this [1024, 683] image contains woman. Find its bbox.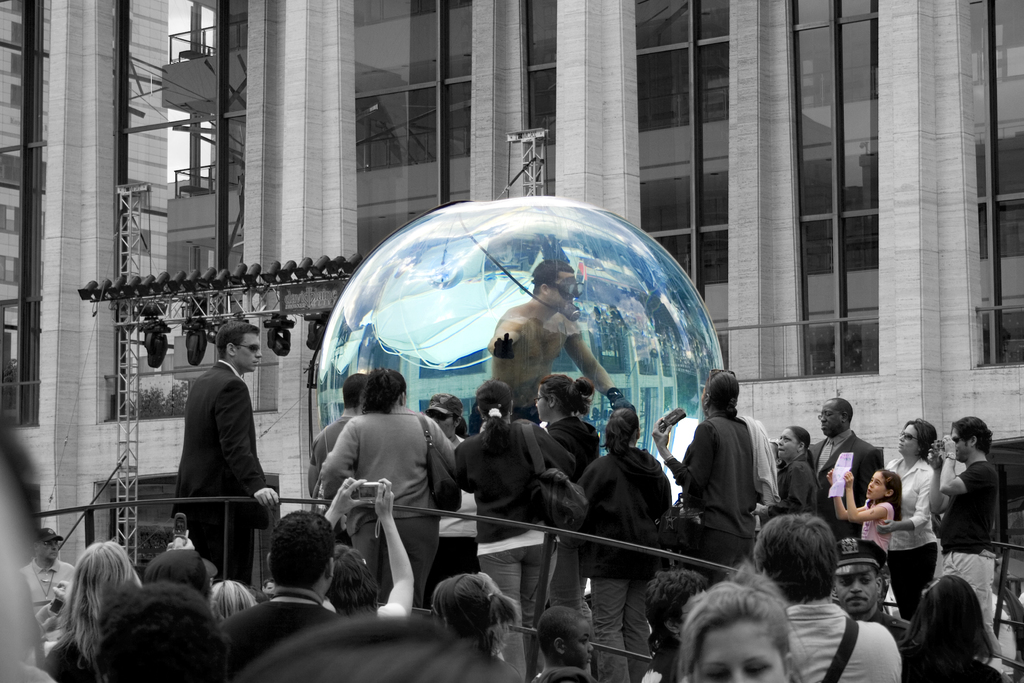
bbox=(41, 537, 146, 682).
